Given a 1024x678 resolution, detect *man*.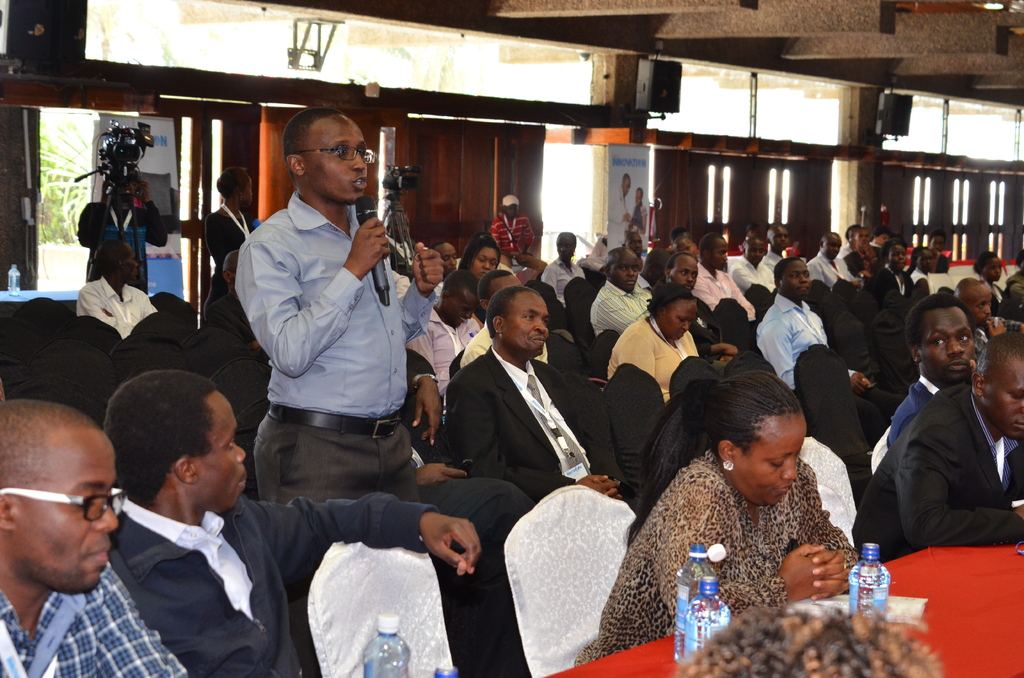
<region>624, 232, 645, 270</region>.
